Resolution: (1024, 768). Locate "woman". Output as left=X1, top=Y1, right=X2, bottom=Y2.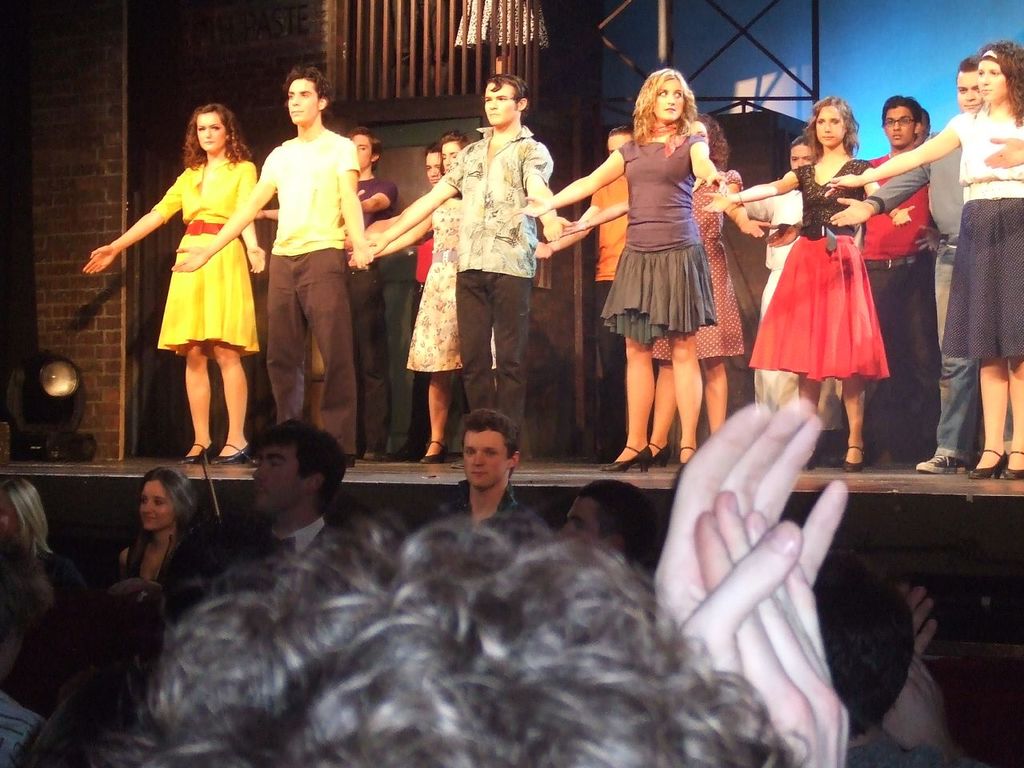
left=835, top=39, right=1023, bottom=481.
